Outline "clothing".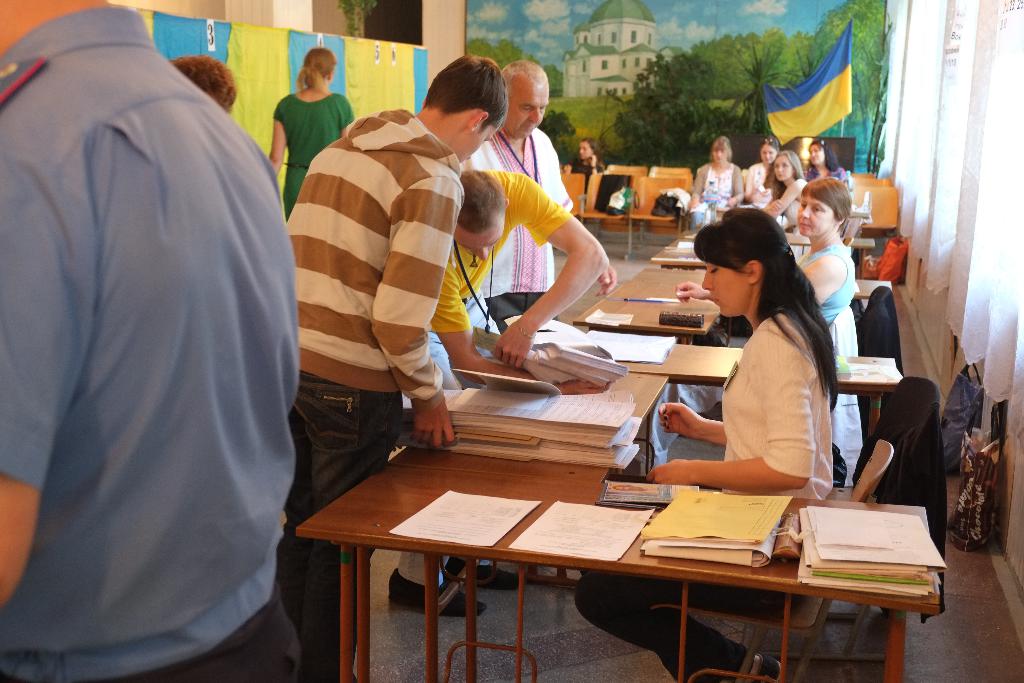
Outline: [x1=575, y1=155, x2=609, y2=190].
